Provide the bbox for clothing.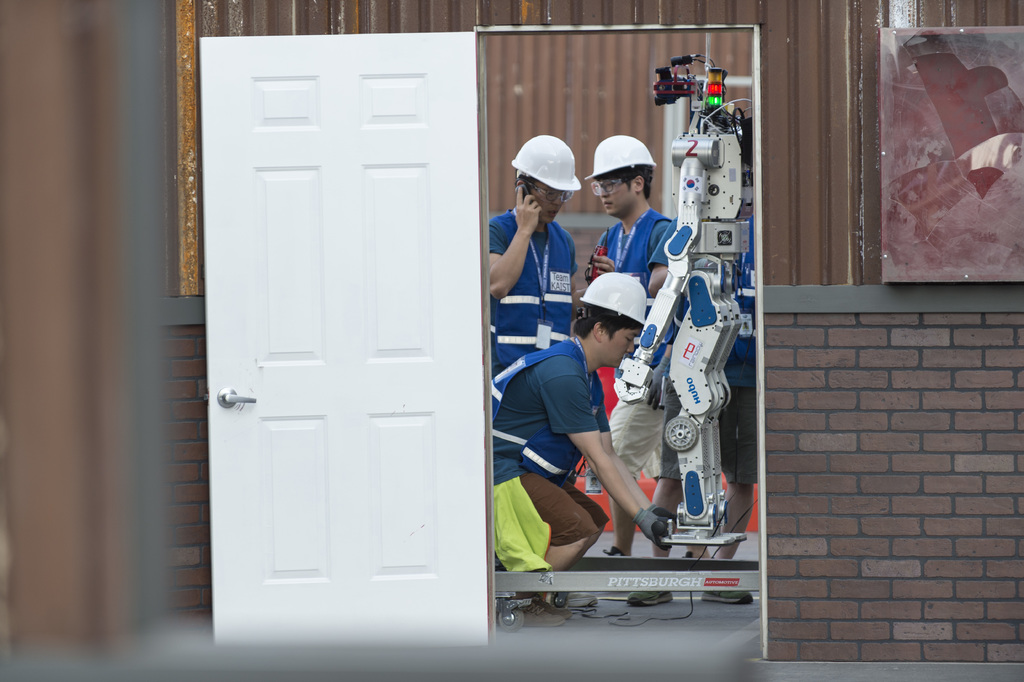
x1=493 y1=341 x2=607 y2=544.
